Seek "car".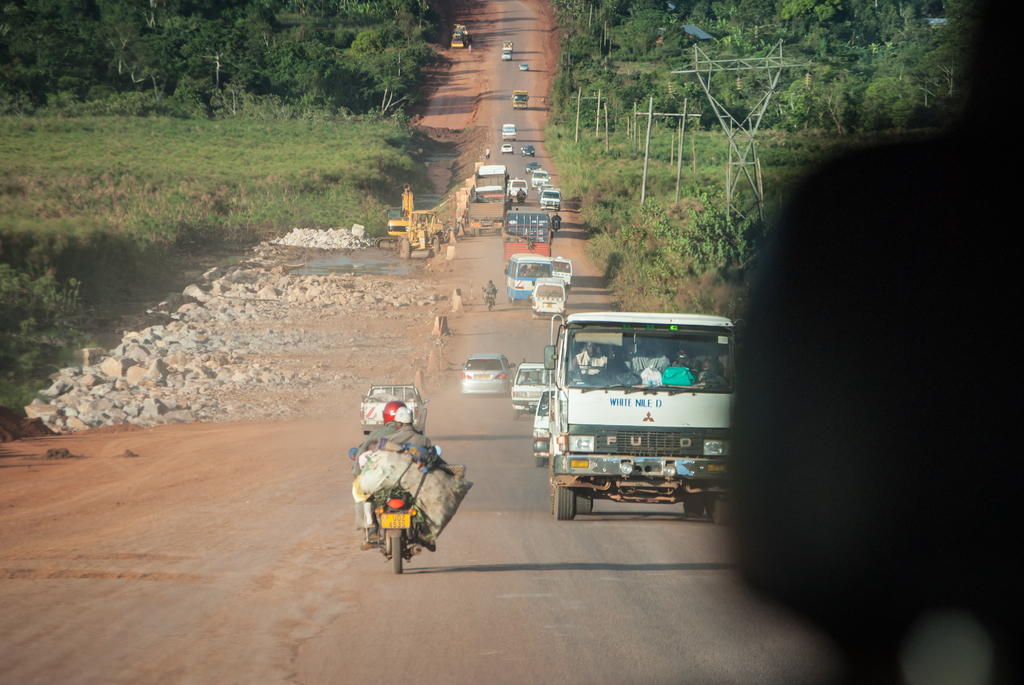
(538,184,554,198).
